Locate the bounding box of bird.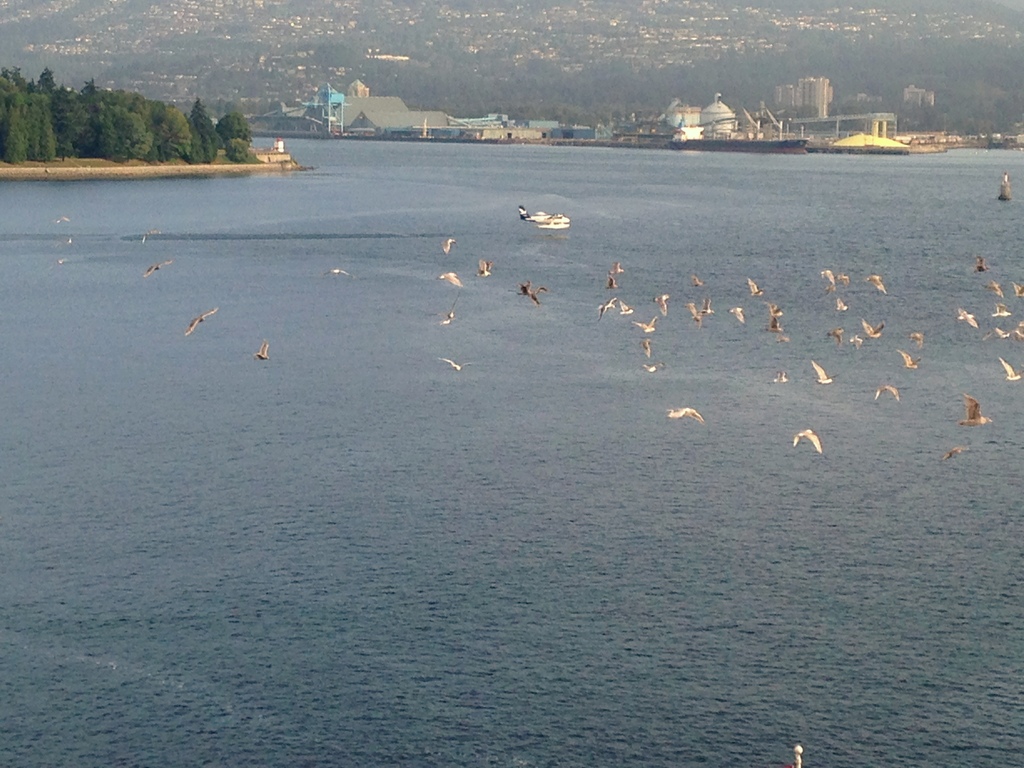
Bounding box: pyautogui.locateOnScreen(508, 281, 551, 307).
